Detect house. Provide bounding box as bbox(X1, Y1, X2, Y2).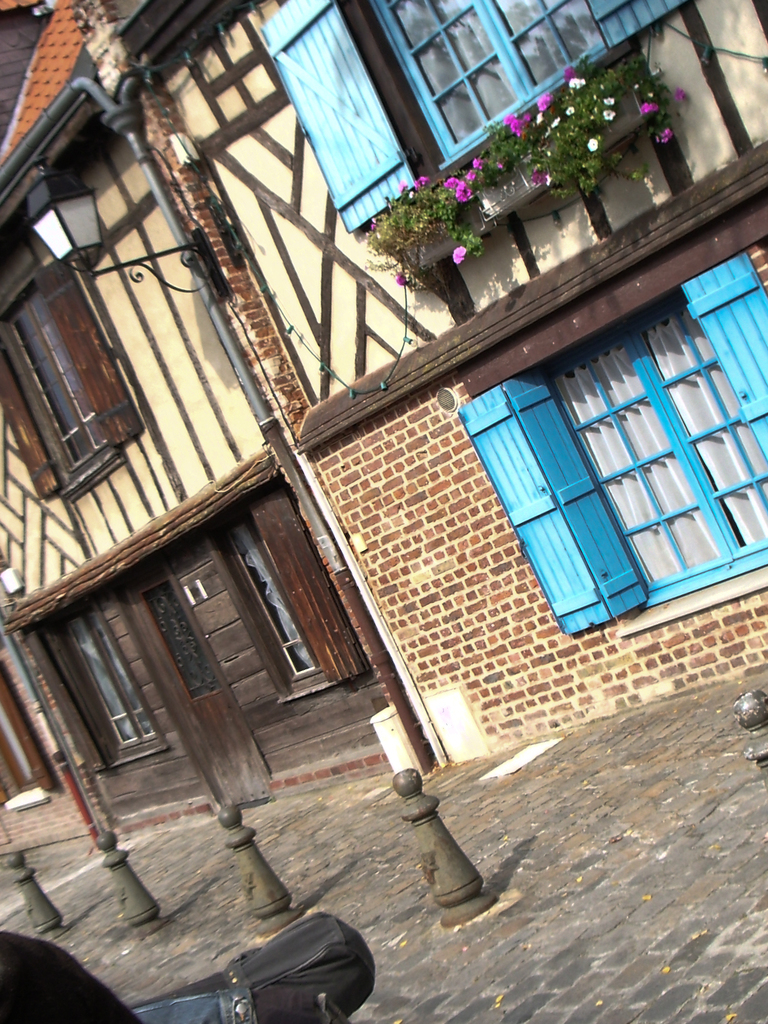
bbox(0, 0, 767, 767).
